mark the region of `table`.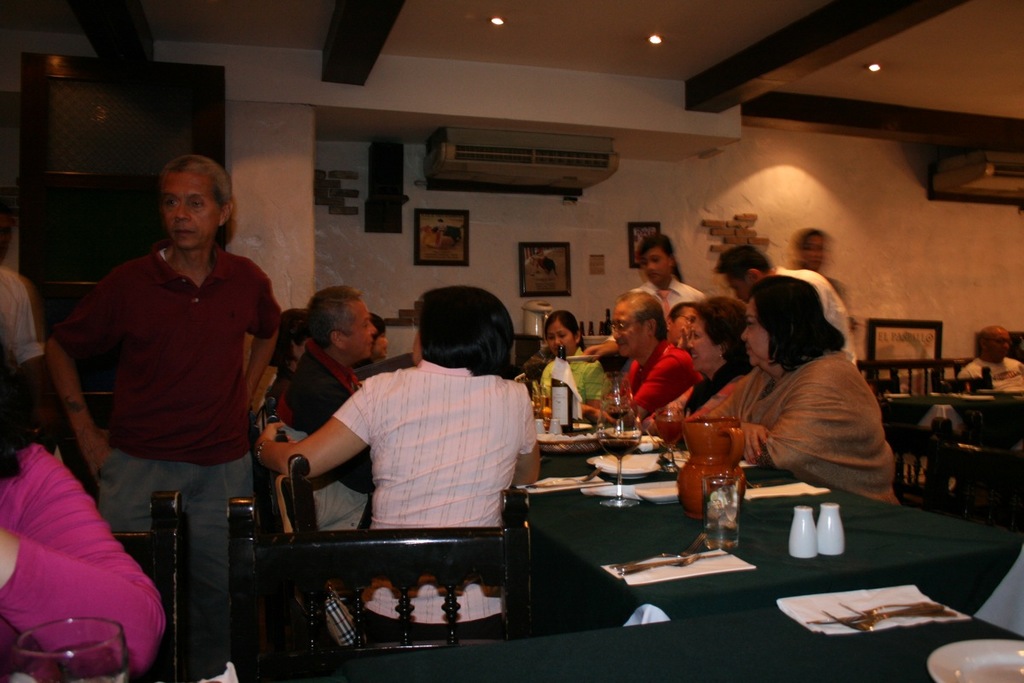
Region: {"x1": 887, "y1": 368, "x2": 1023, "y2": 532}.
